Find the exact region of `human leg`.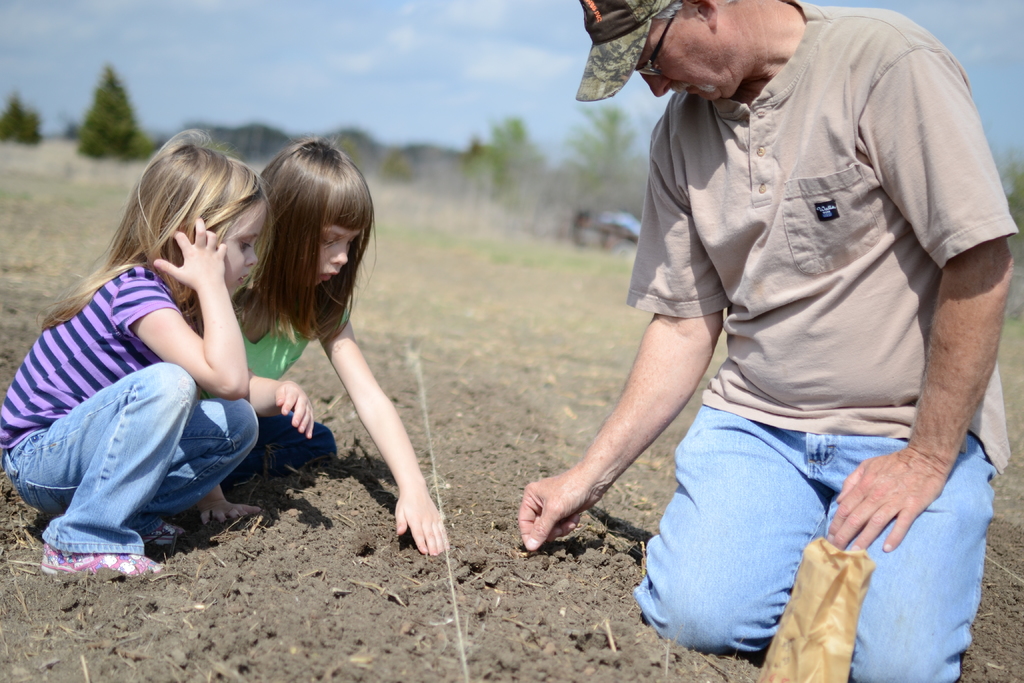
Exact region: <region>4, 362, 197, 580</region>.
